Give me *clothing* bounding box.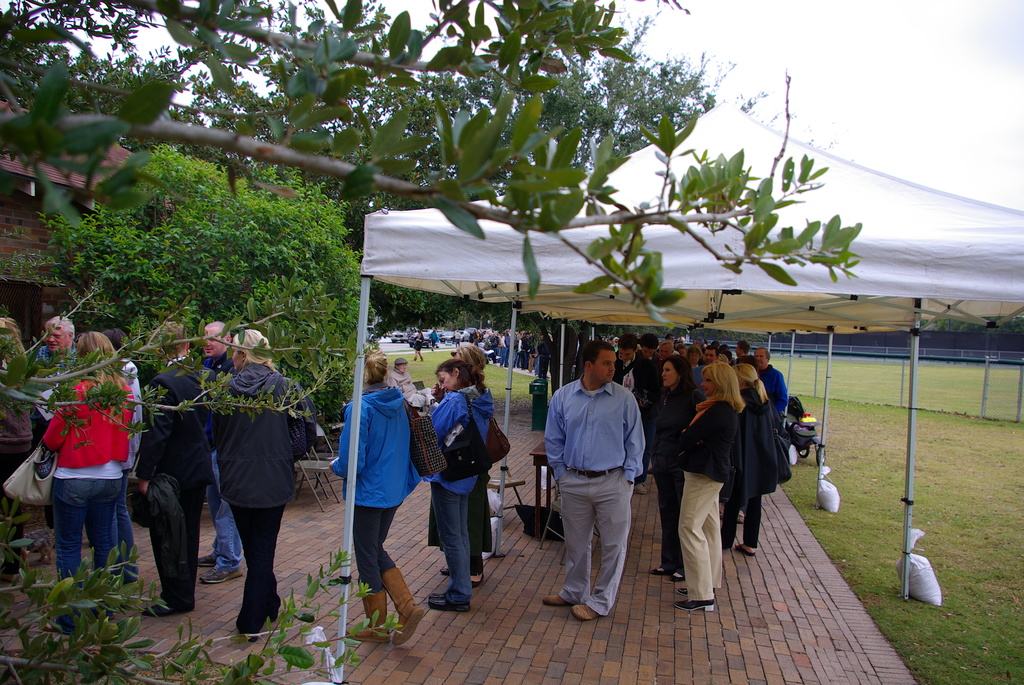
rect(411, 332, 427, 352).
